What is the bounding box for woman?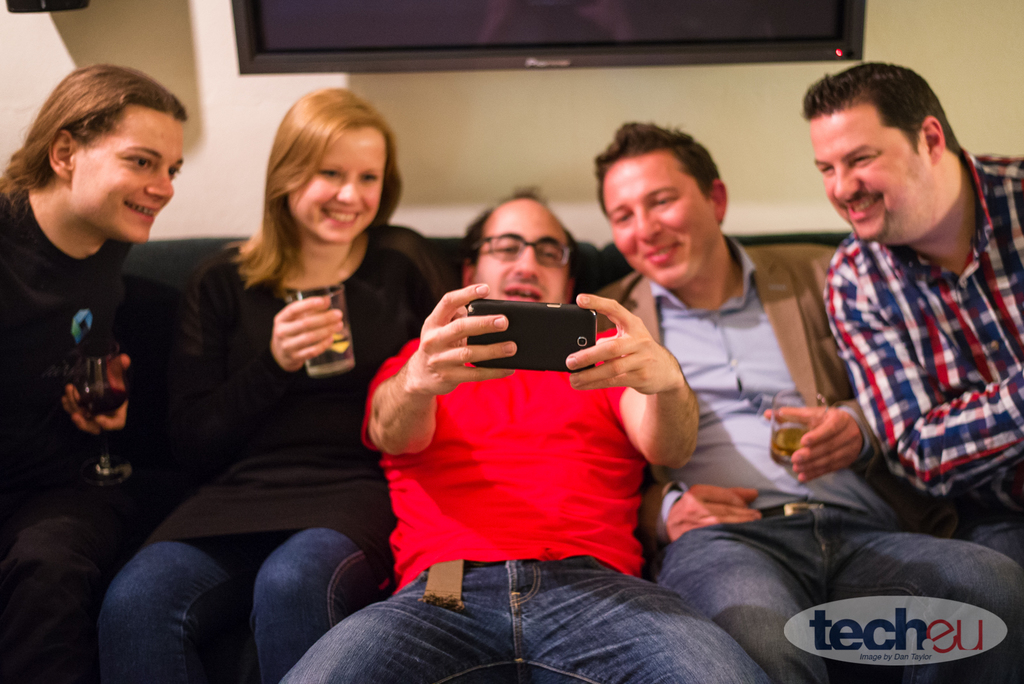
bbox=[97, 88, 449, 683].
